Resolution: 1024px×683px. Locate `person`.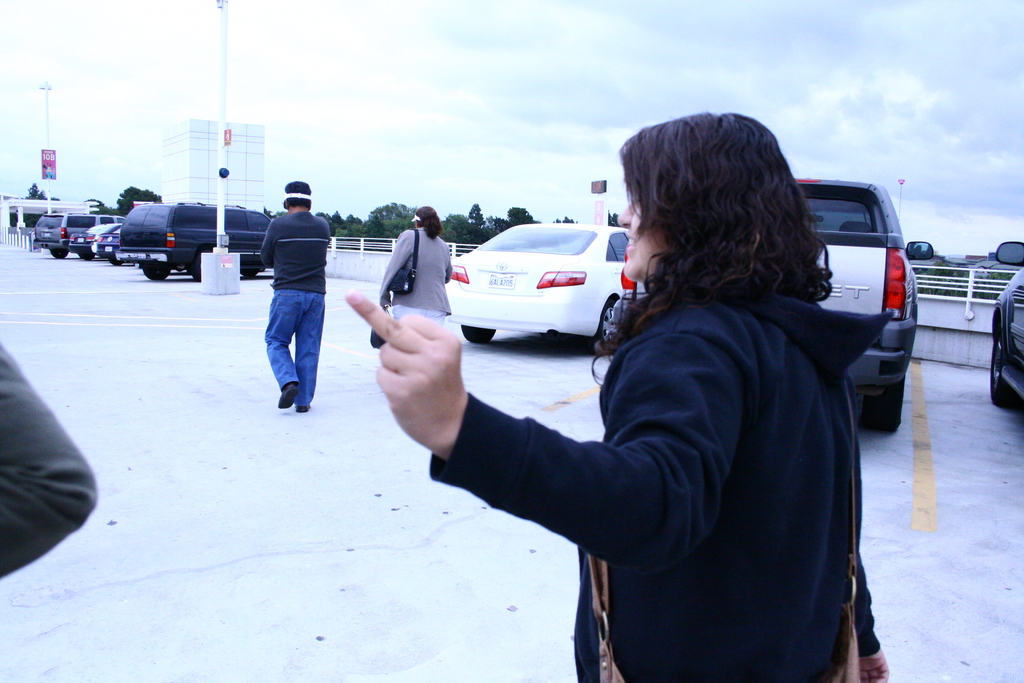
(x1=342, y1=110, x2=892, y2=682).
